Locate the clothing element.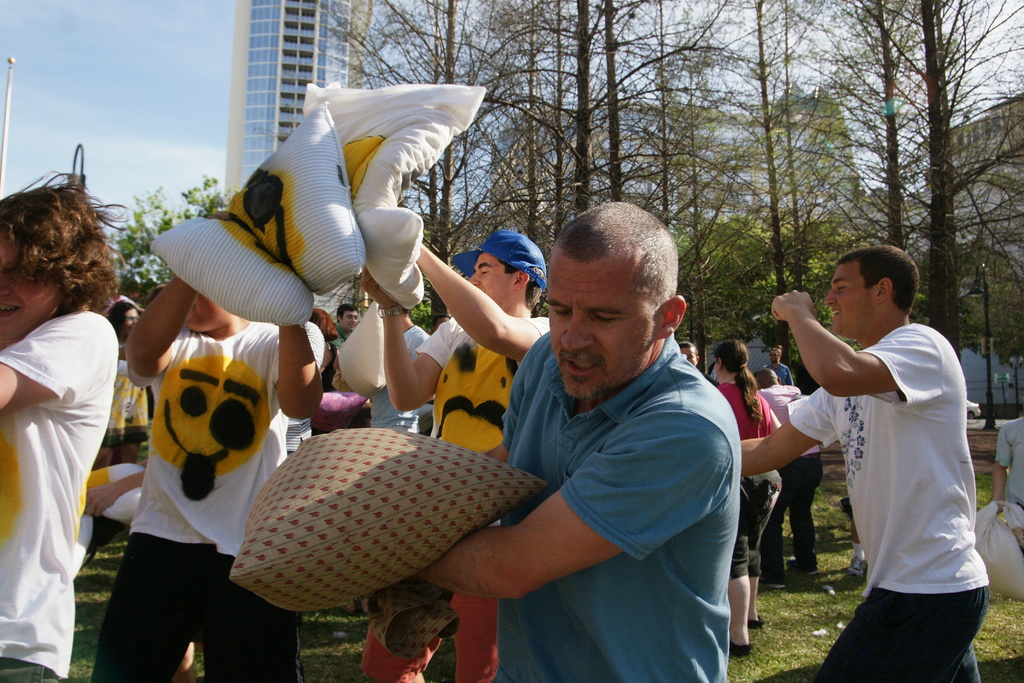
Element bbox: BBox(788, 457, 820, 569).
